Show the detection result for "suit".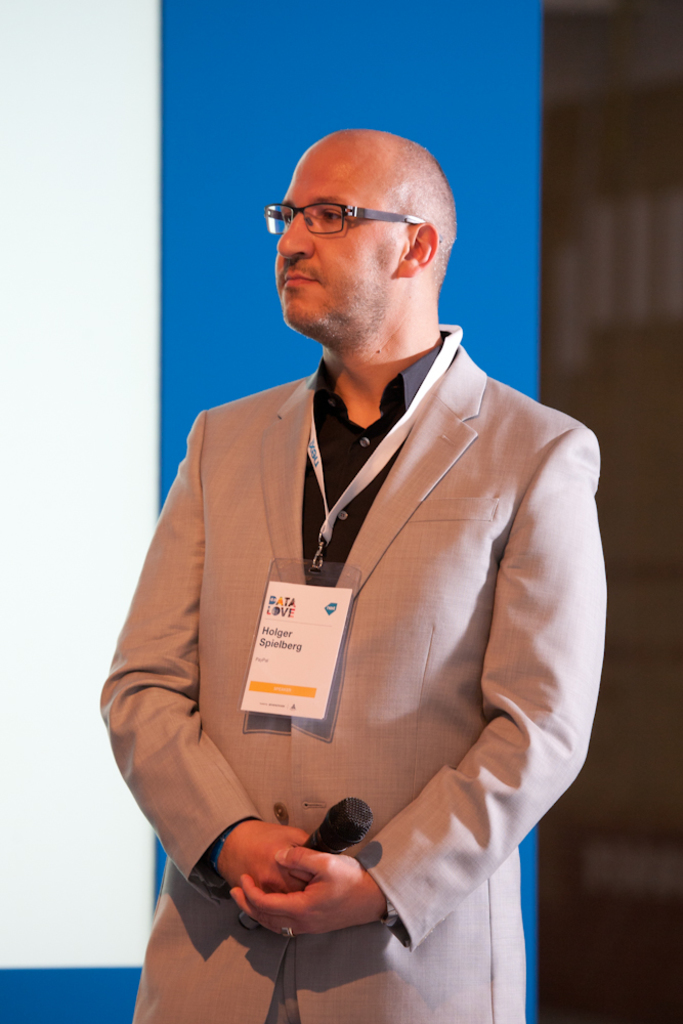
bbox=[113, 255, 587, 998].
